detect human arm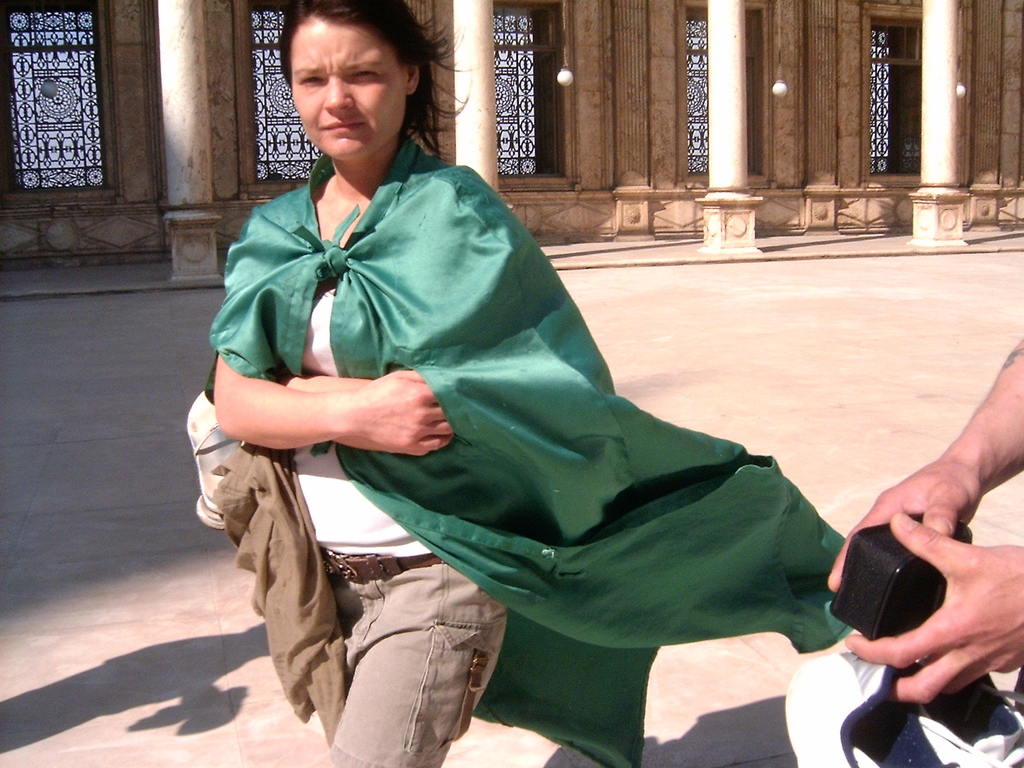
{"left": 285, "top": 375, "right": 380, "bottom": 395}
